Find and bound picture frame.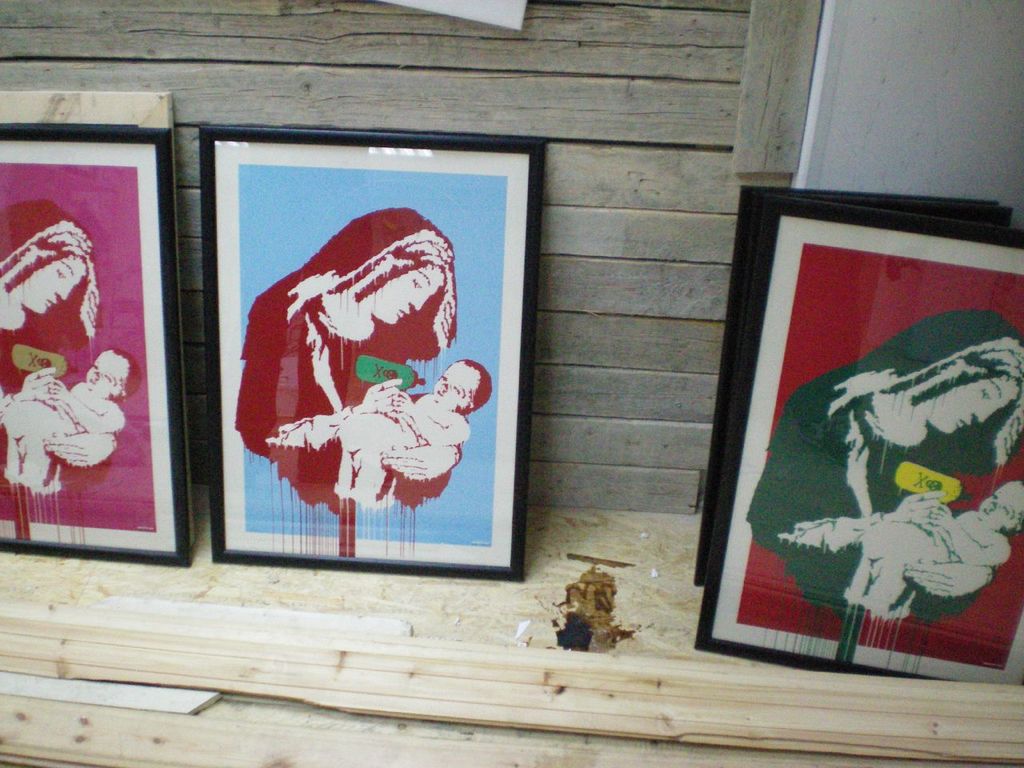
Bound: bbox=(0, 93, 192, 545).
